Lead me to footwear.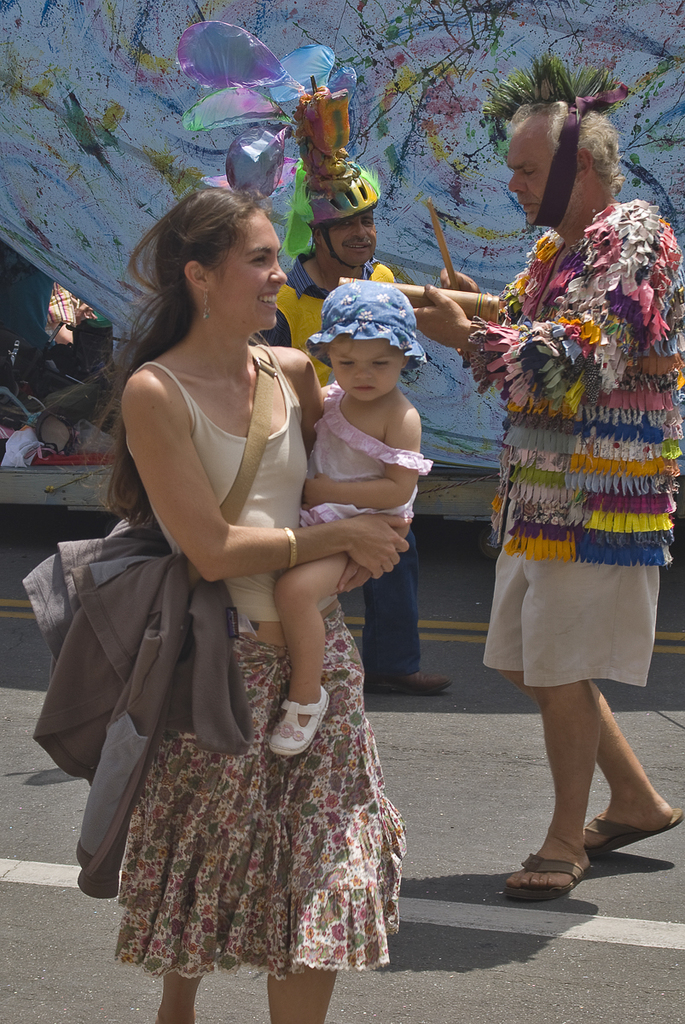
Lead to 270/684/330/756.
